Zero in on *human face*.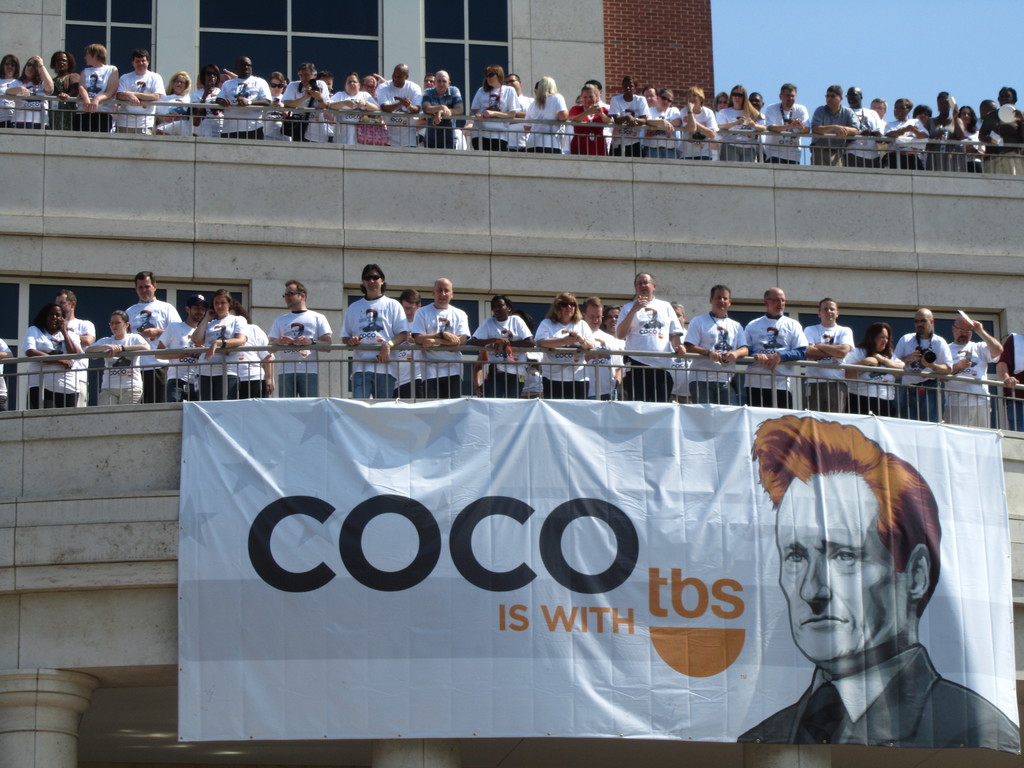
Zeroed in: box(660, 93, 673, 111).
